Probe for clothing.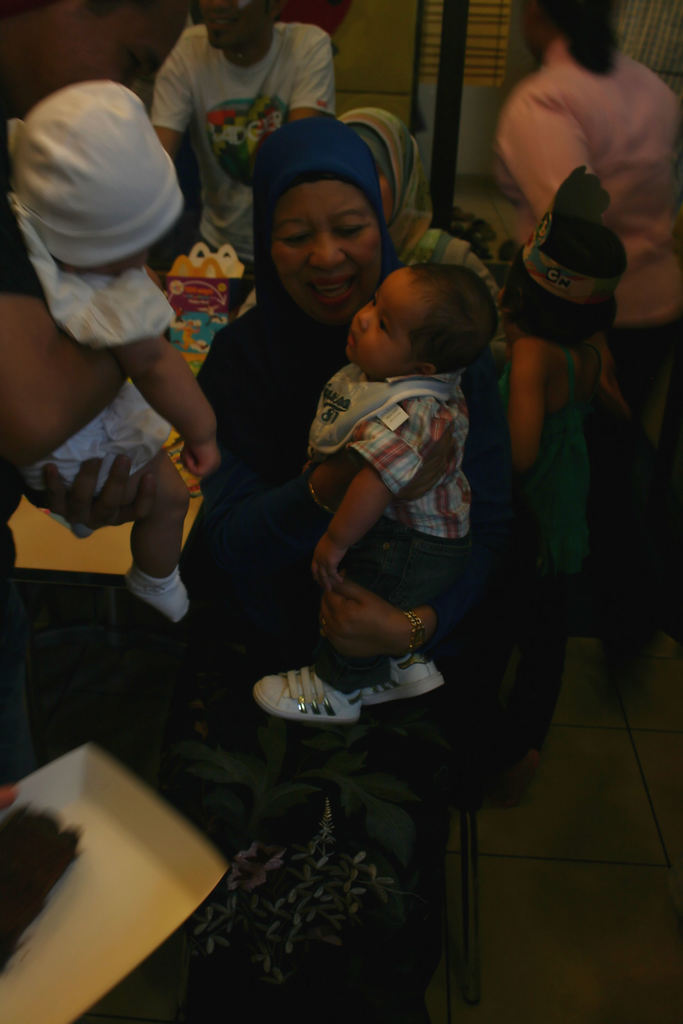
Probe result: 487,44,682,447.
